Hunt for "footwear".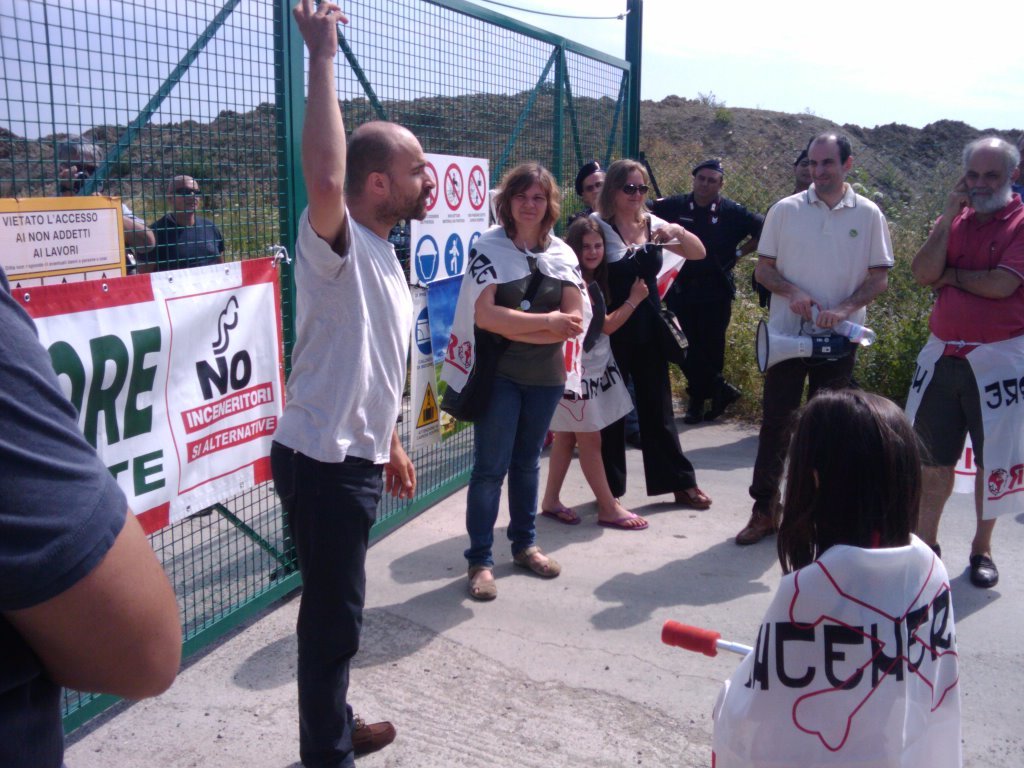
Hunted down at 344/700/394/754.
